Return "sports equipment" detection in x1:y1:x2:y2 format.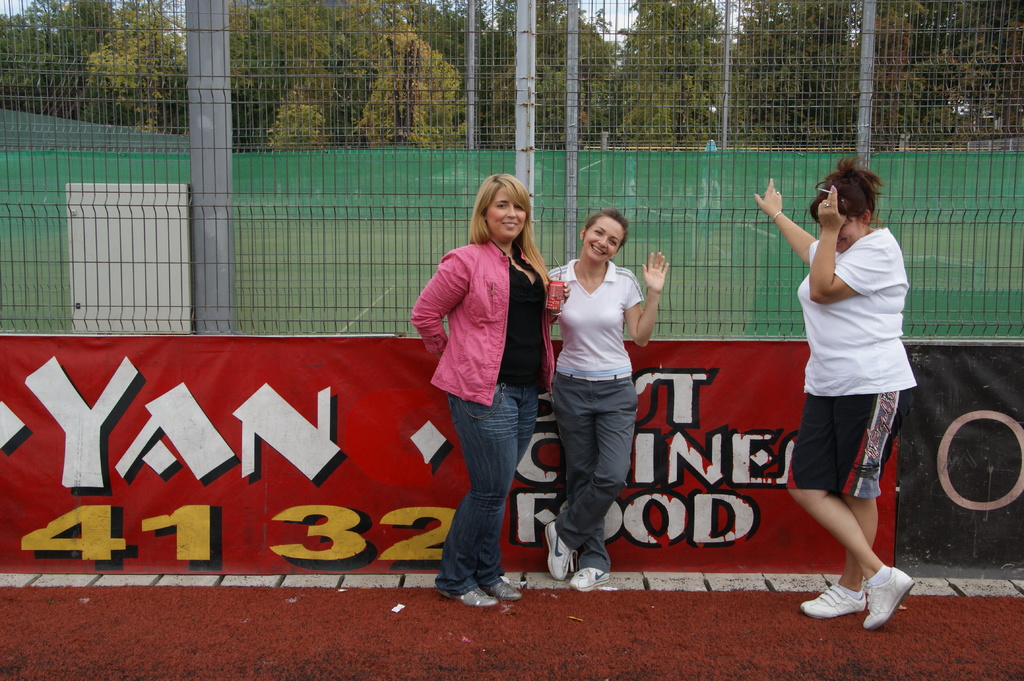
545:523:572:578.
